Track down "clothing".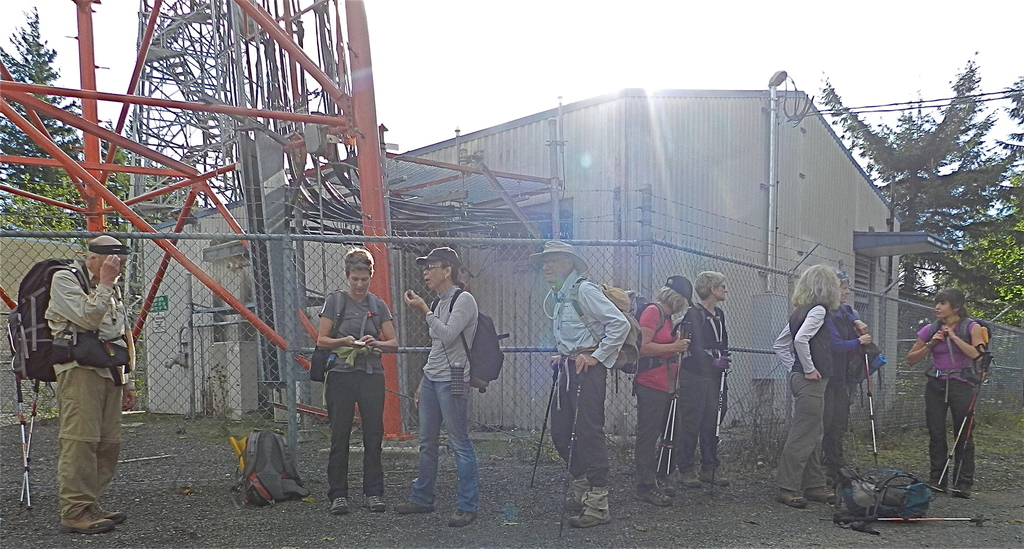
Tracked to l=826, t=304, r=869, b=471.
